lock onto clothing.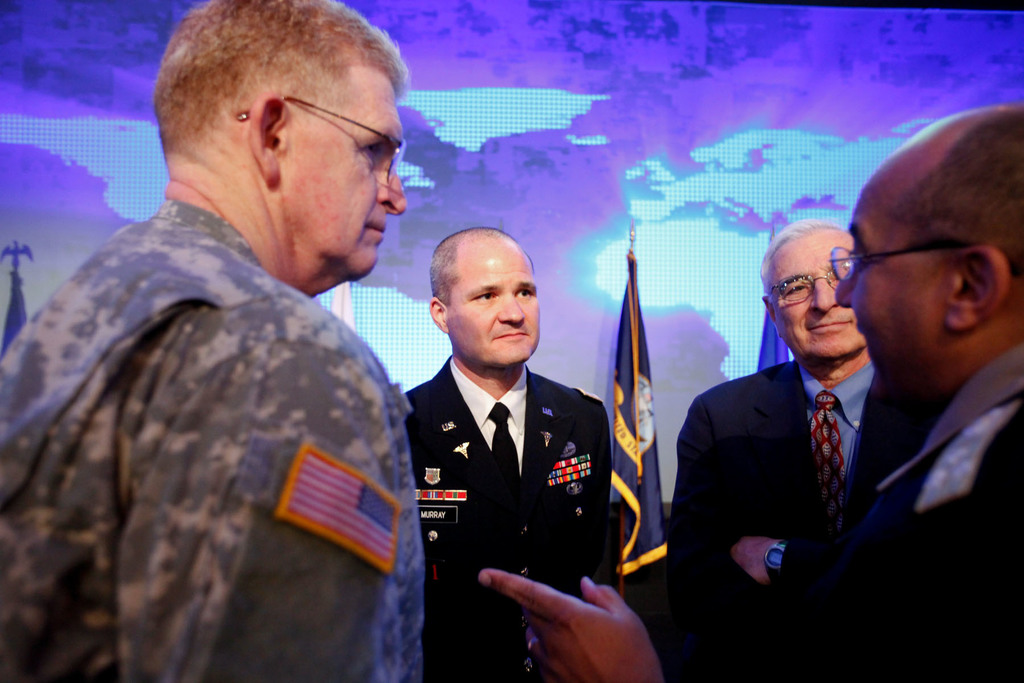
Locked: select_region(731, 341, 1023, 682).
